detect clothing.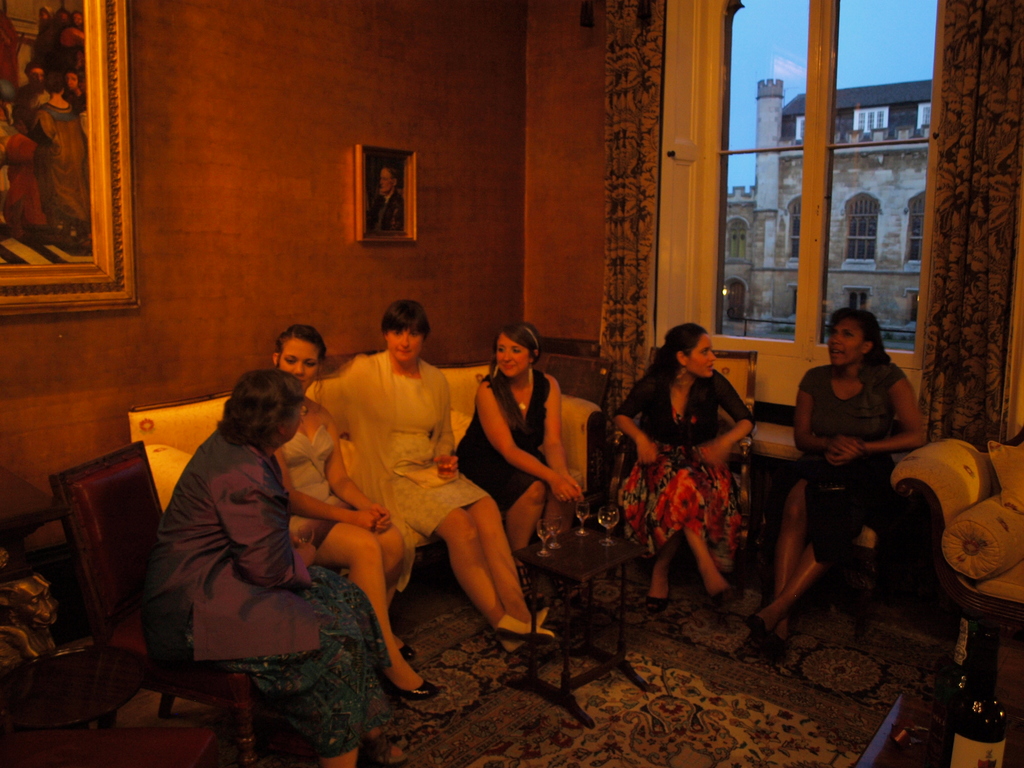
Detected at crop(610, 352, 761, 563).
